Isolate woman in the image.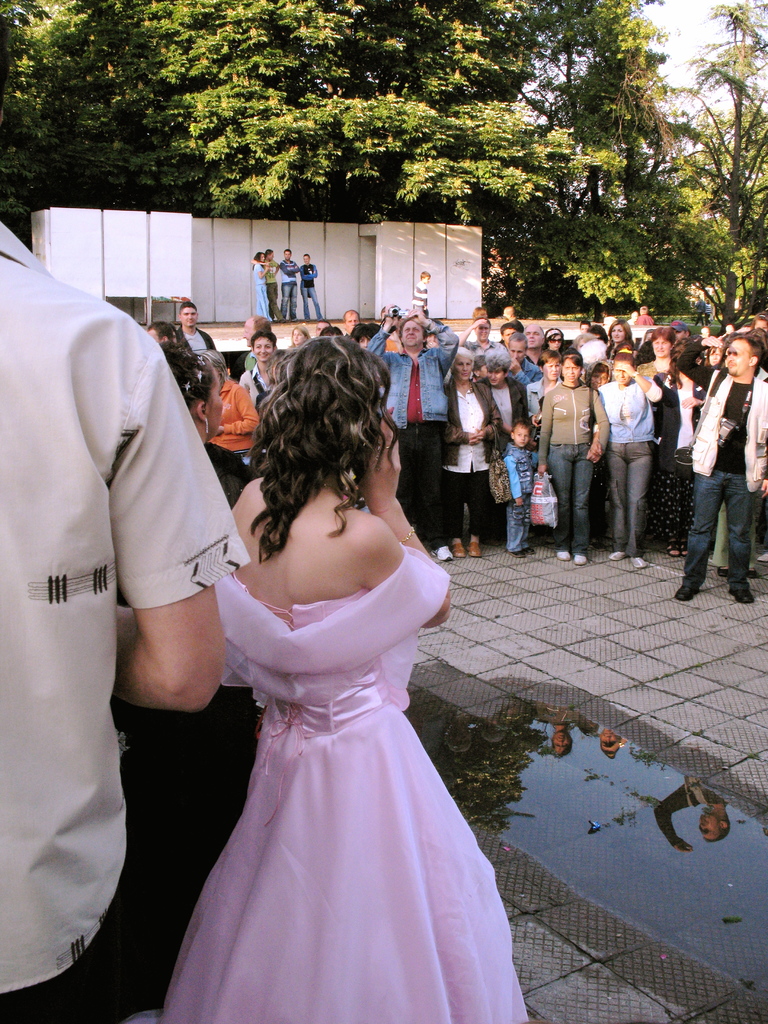
Isolated region: [439,344,504,559].
